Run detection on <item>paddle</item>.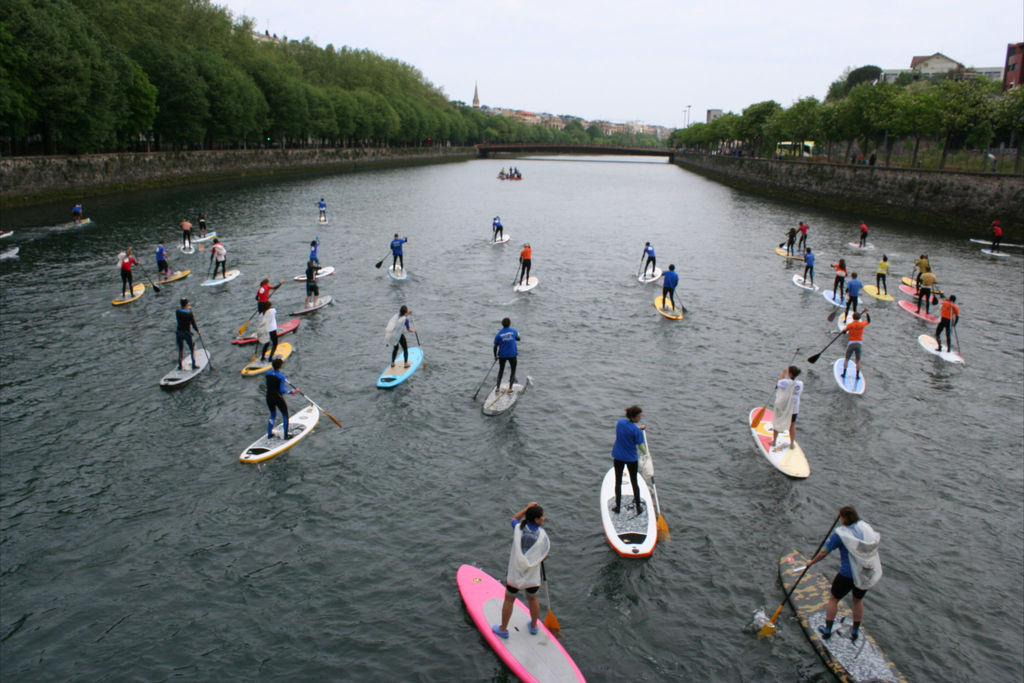
Result: pyautogui.locateOnScreen(675, 289, 688, 314).
